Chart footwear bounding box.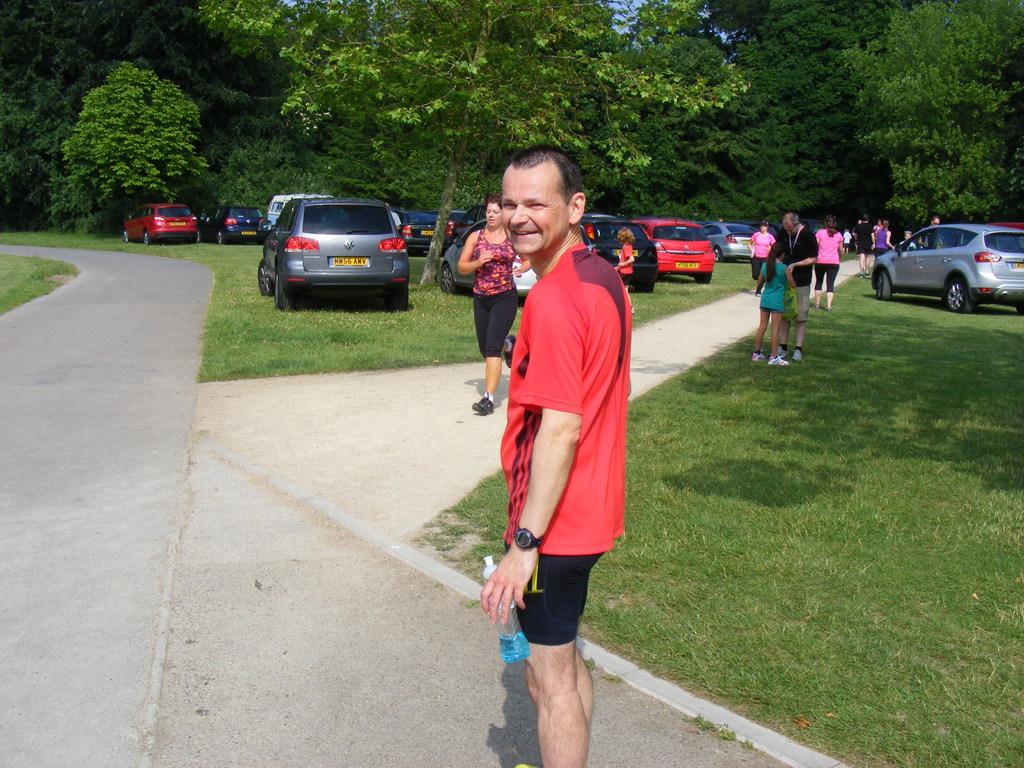
Charted: <region>865, 270, 872, 276</region>.
